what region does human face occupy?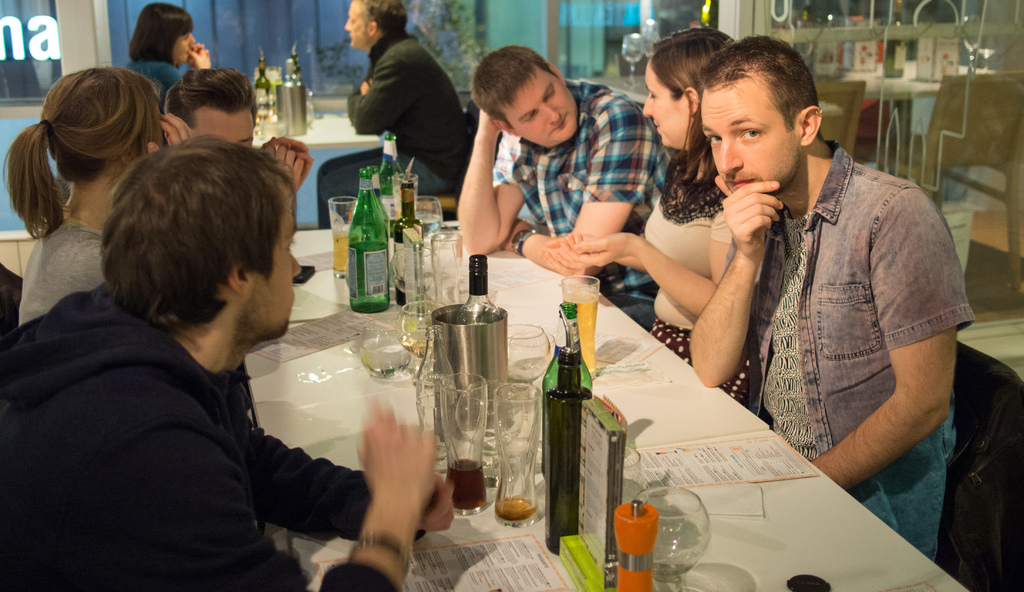
bbox=[701, 80, 803, 195].
